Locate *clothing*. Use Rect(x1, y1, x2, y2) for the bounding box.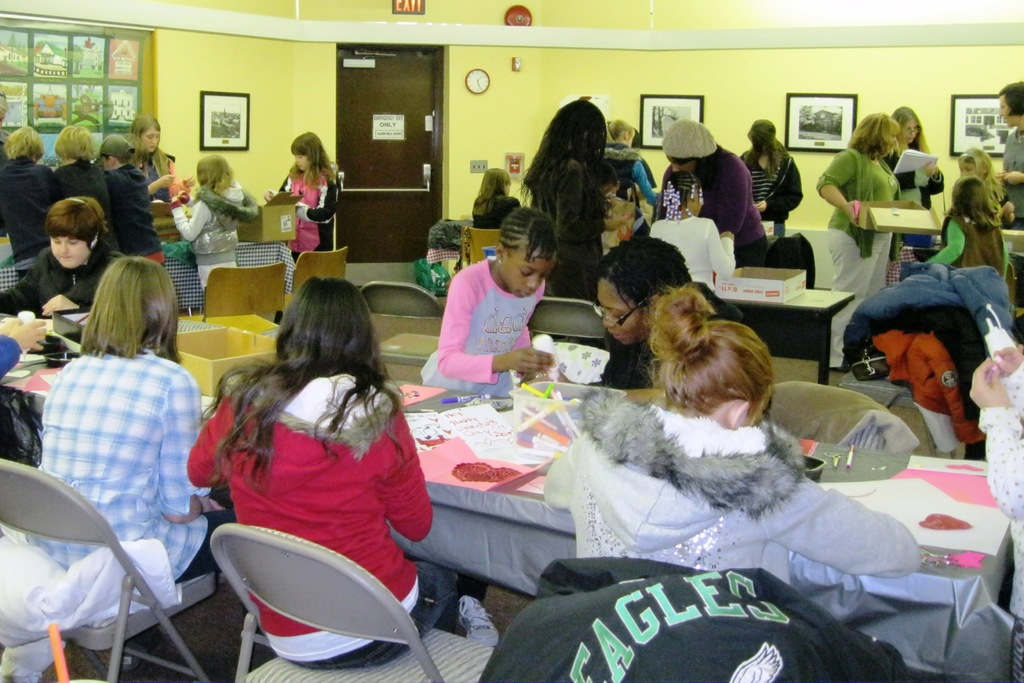
Rect(0, 240, 145, 322).
